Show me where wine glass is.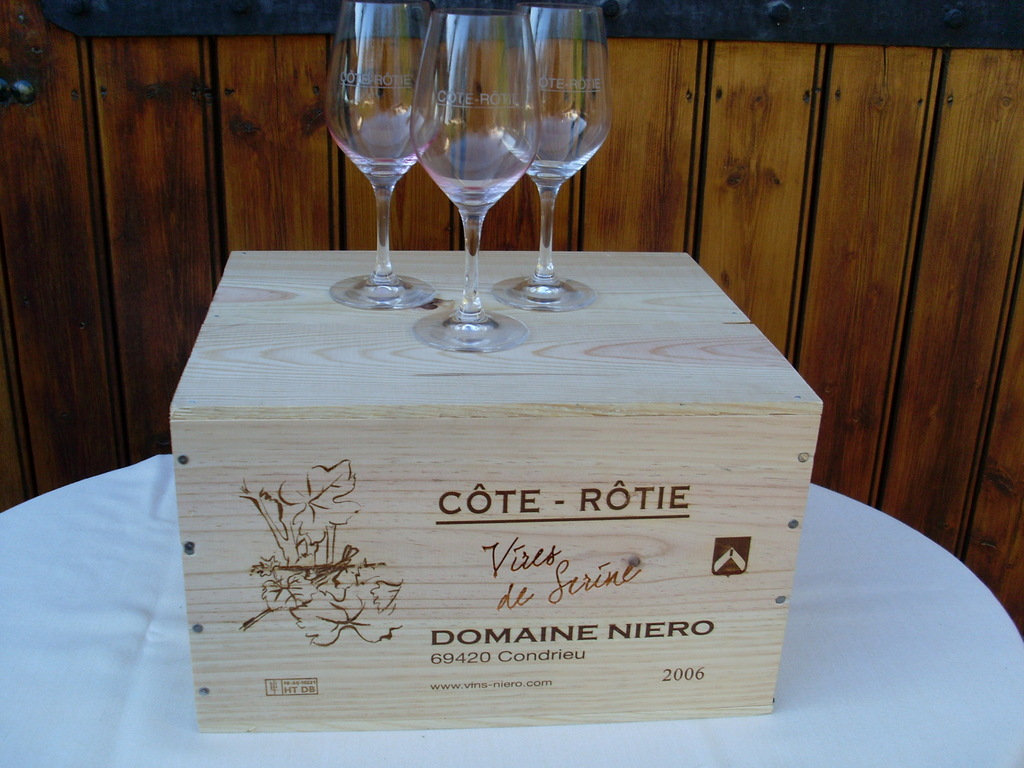
wine glass is at bbox=(327, 0, 449, 312).
